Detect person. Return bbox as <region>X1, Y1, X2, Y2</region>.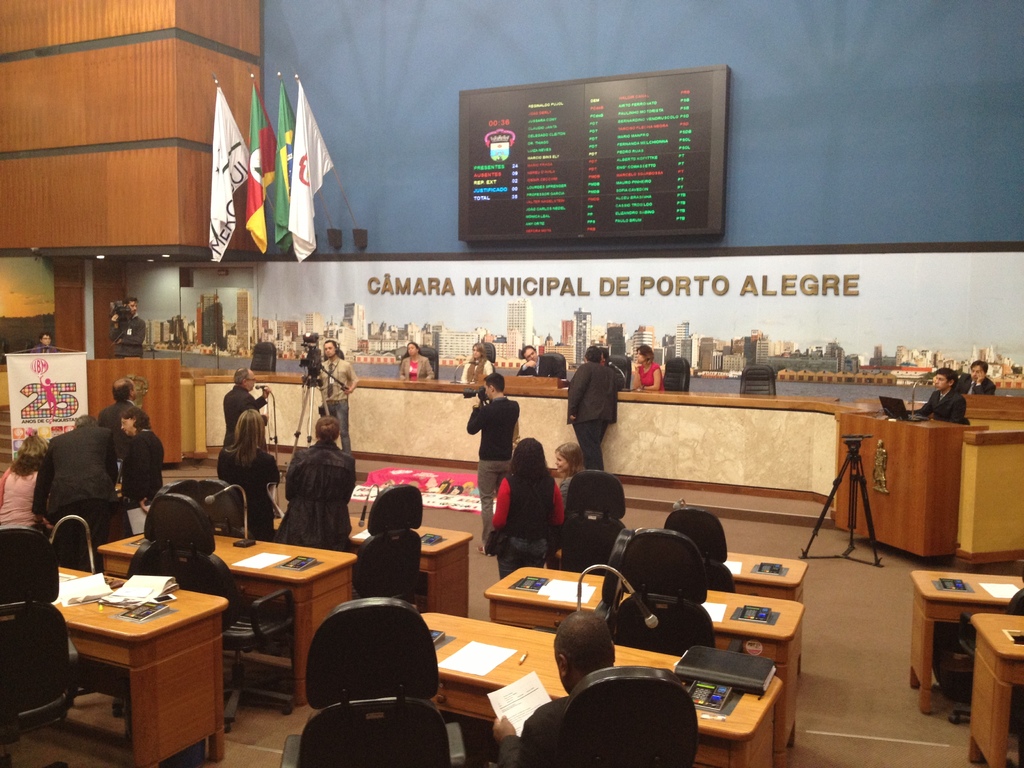
<region>518, 341, 561, 380</region>.
